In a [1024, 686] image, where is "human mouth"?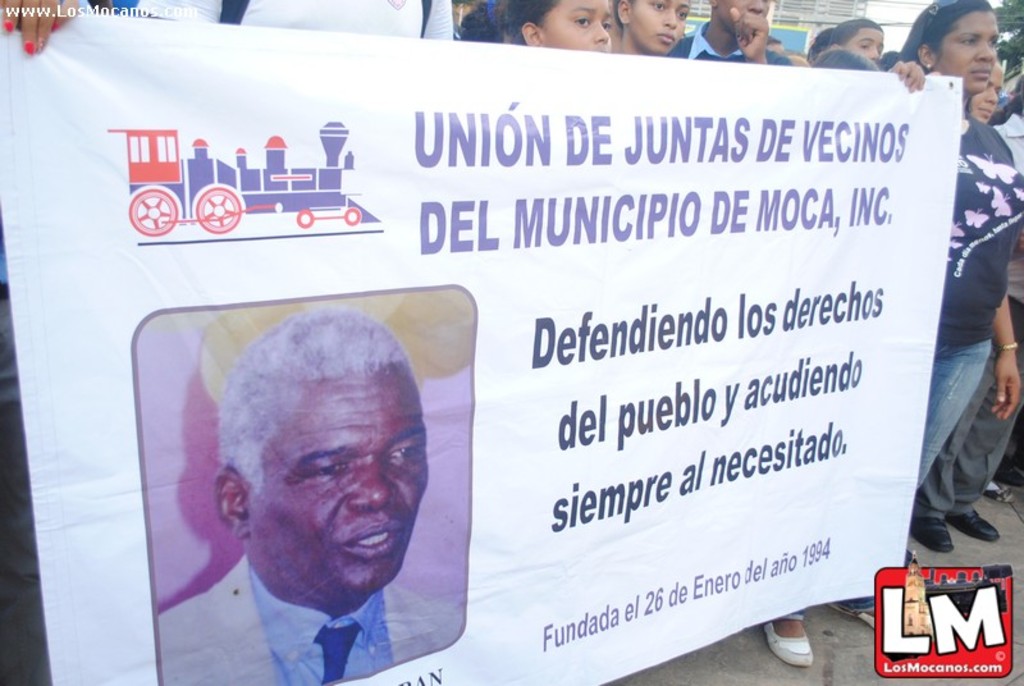
(left=343, top=521, right=402, bottom=559).
